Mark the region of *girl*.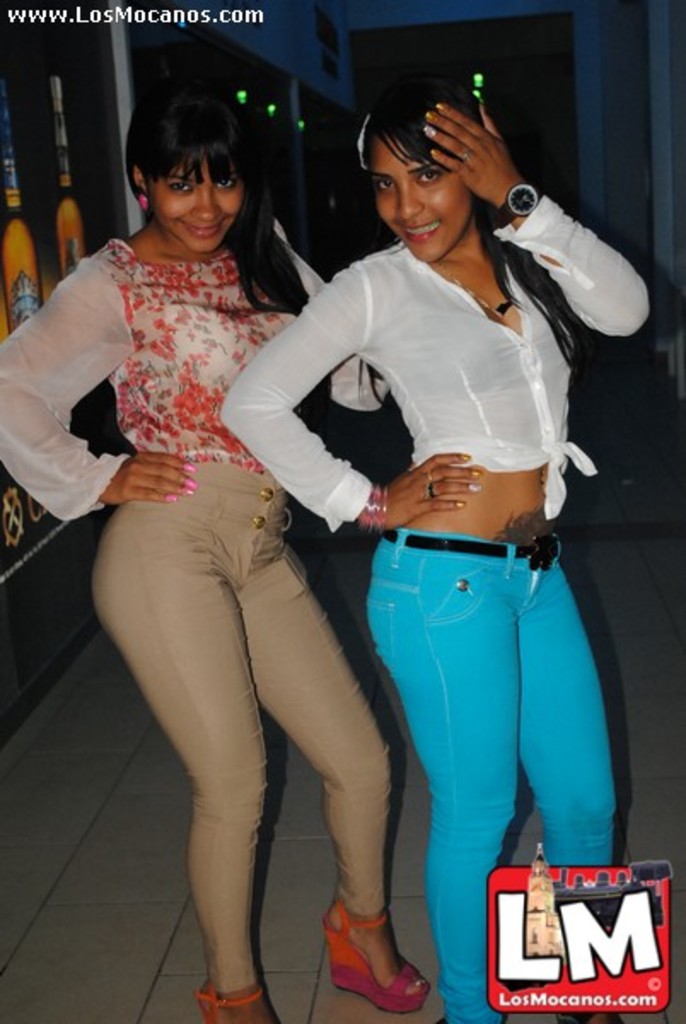
Region: [220,65,647,1022].
